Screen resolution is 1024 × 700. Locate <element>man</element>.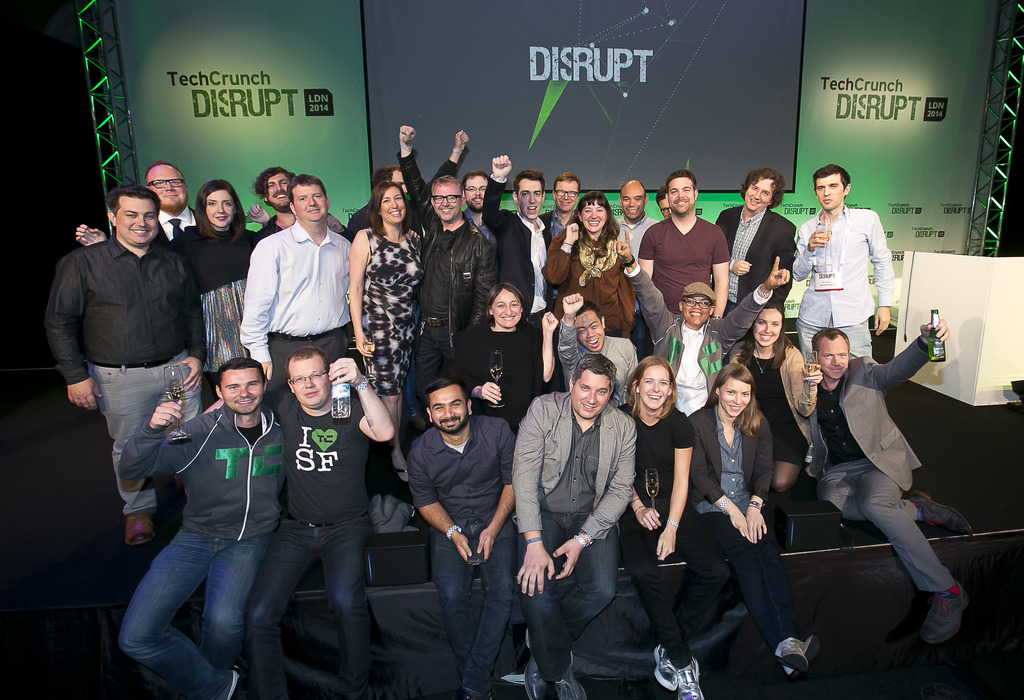
x1=656 y1=184 x2=671 y2=221.
